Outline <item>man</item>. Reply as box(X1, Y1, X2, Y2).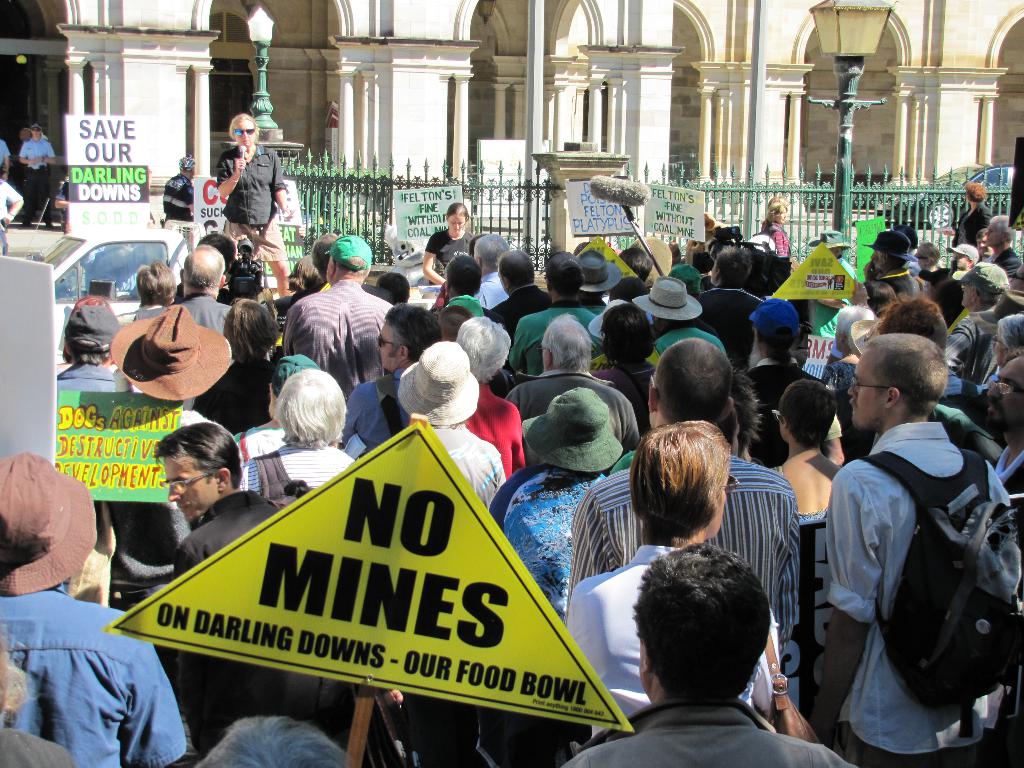
box(804, 314, 1010, 767).
